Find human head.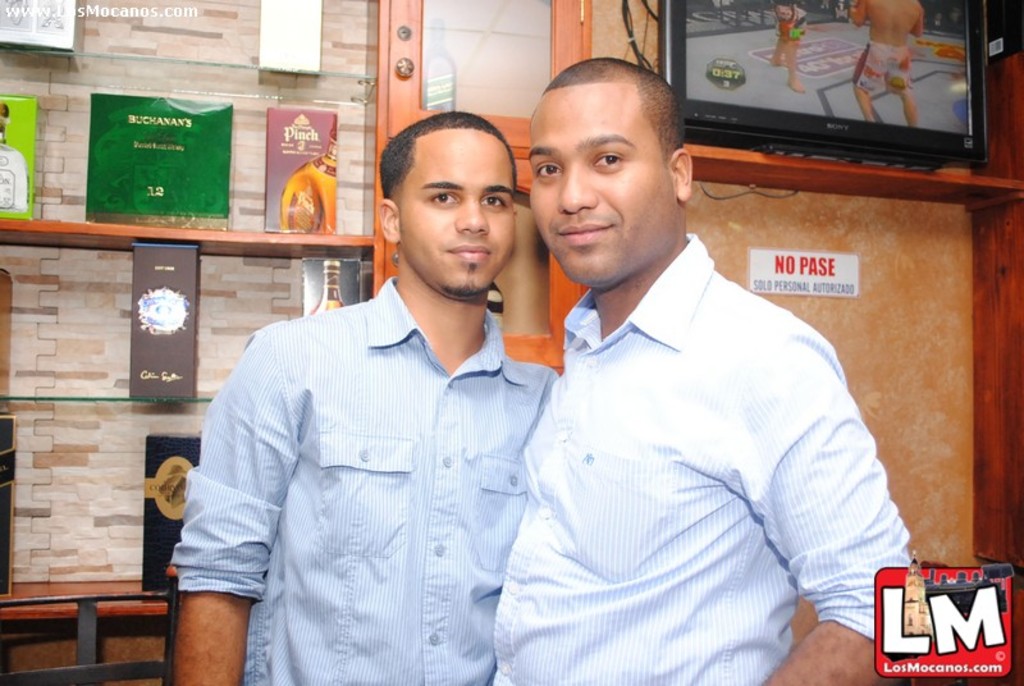
[366,93,532,283].
